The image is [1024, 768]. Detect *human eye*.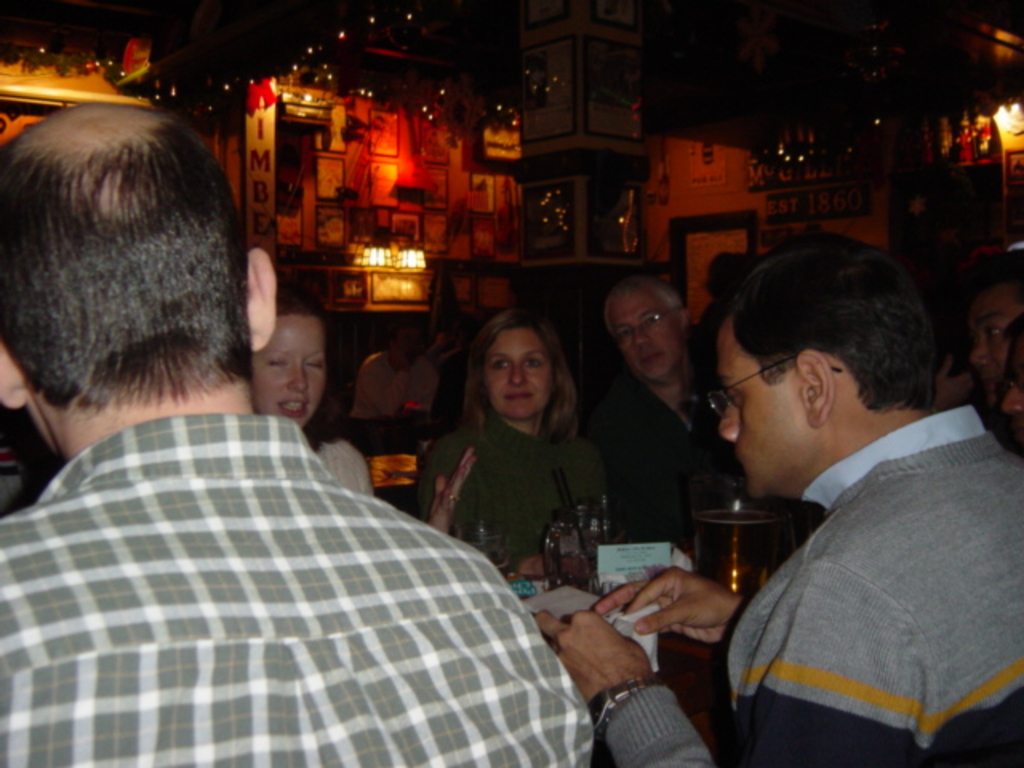
Detection: left=645, top=312, right=659, bottom=328.
